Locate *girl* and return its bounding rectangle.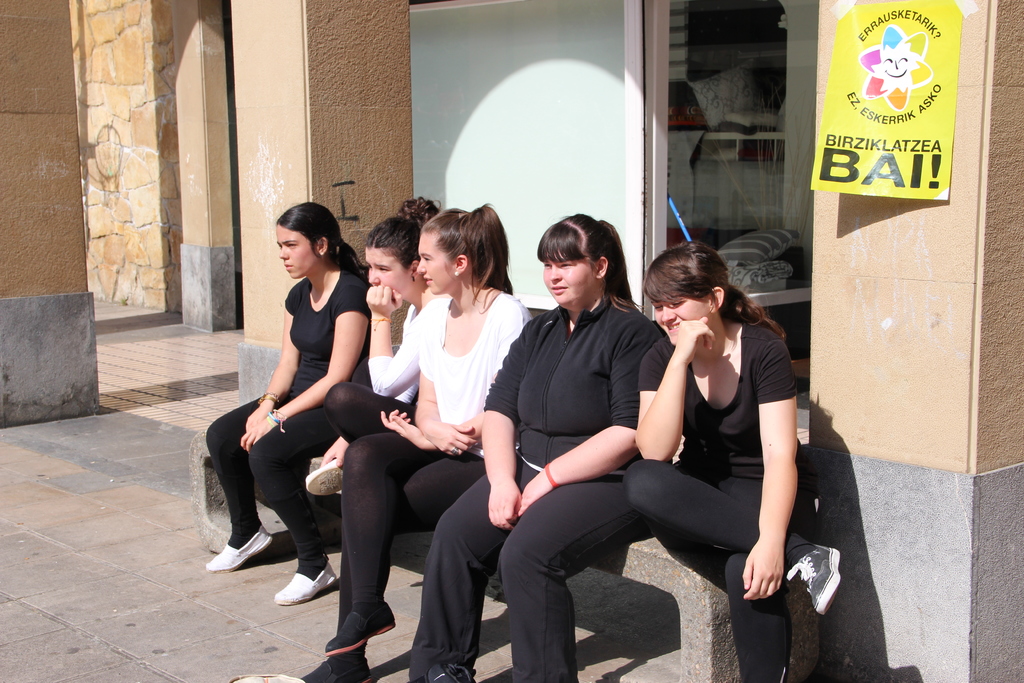
pyautogui.locateOnScreen(208, 201, 373, 605).
